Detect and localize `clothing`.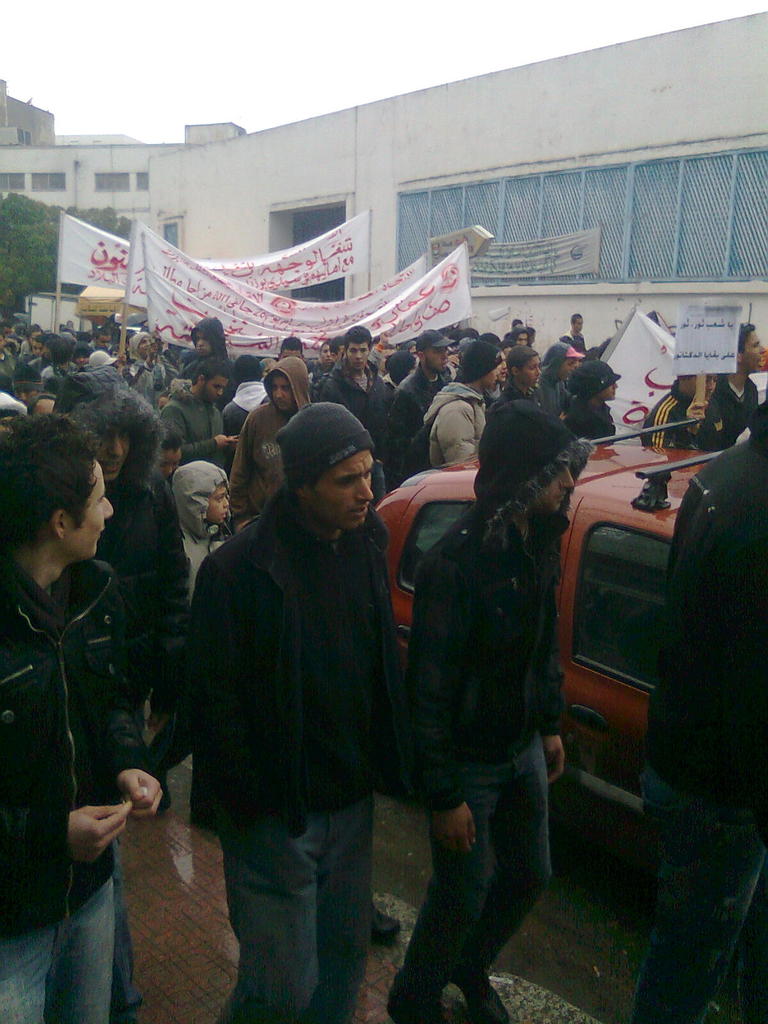
Localized at left=413, top=383, right=484, bottom=468.
